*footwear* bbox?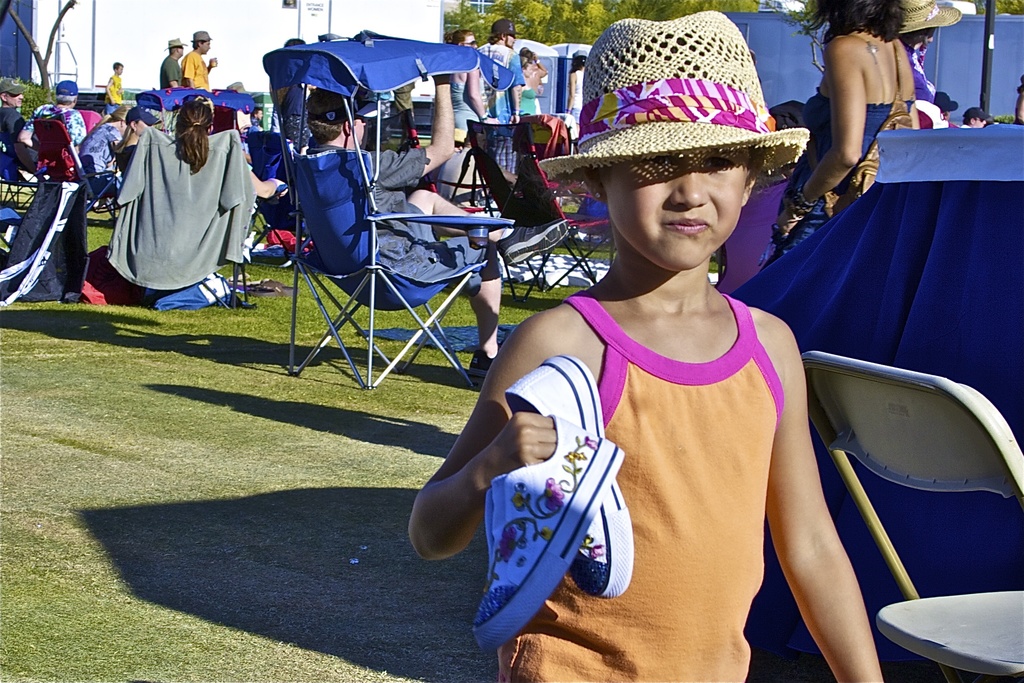
bbox=(496, 345, 644, 605)
